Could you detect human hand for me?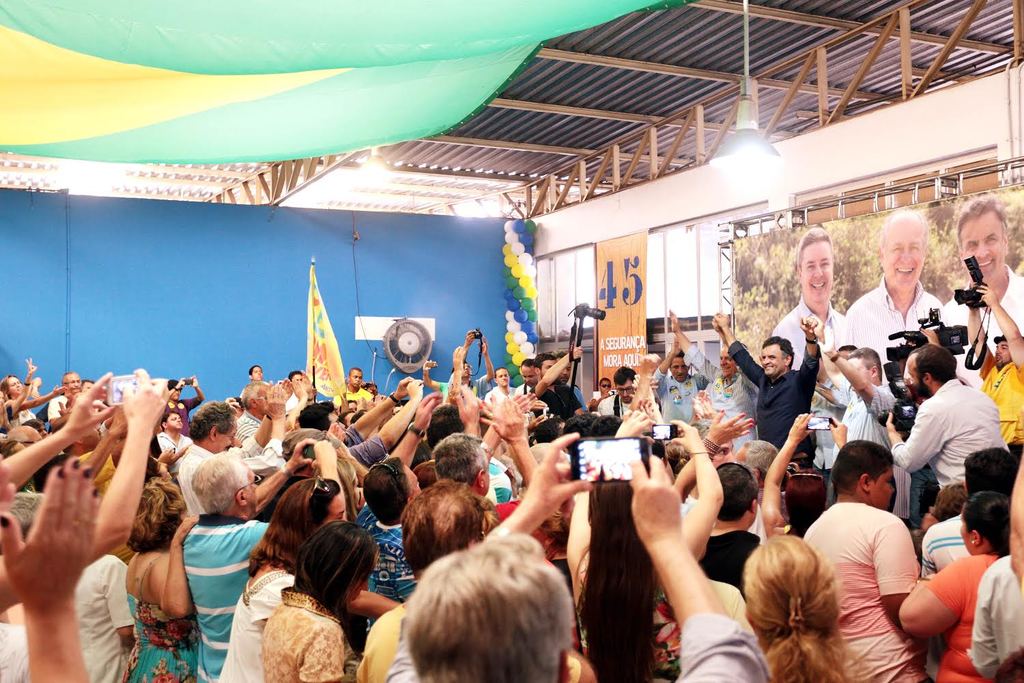
Detection result: locate(800, 318, 819, 337).
